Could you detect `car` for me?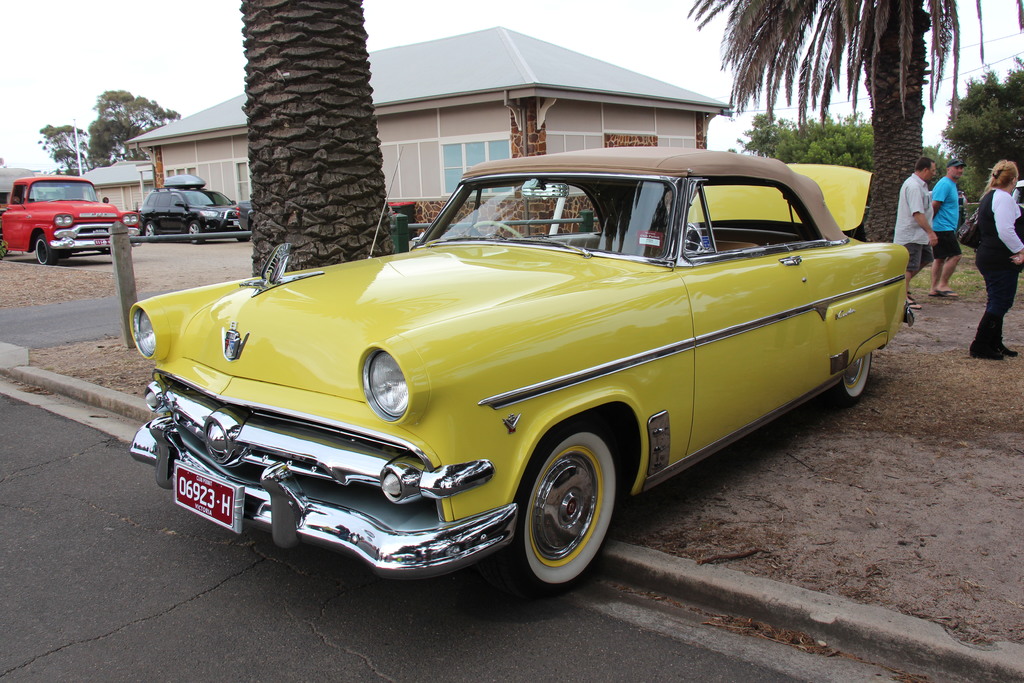
Detection result: x1=1010 y1=179 x2=1023 y2=208.
